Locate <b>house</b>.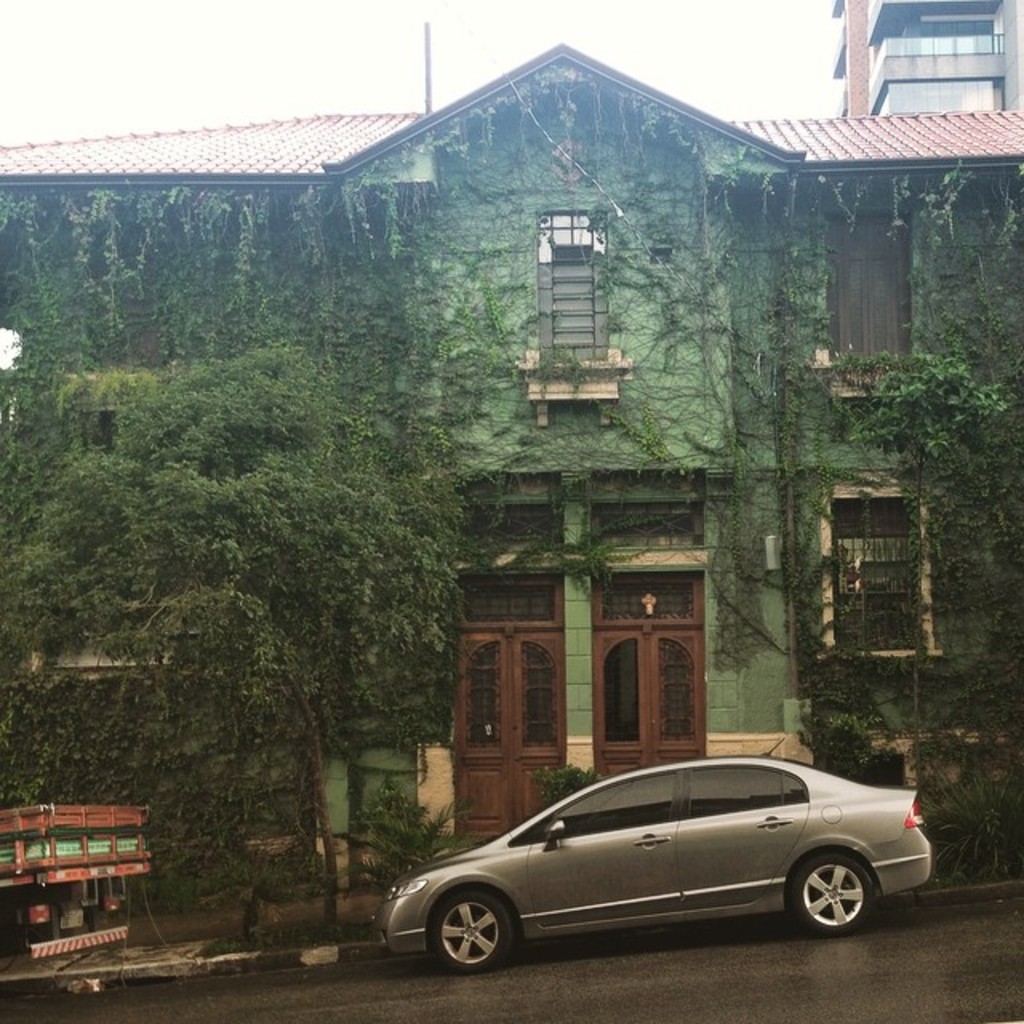
Bounding box: [0,37,1022,878].
